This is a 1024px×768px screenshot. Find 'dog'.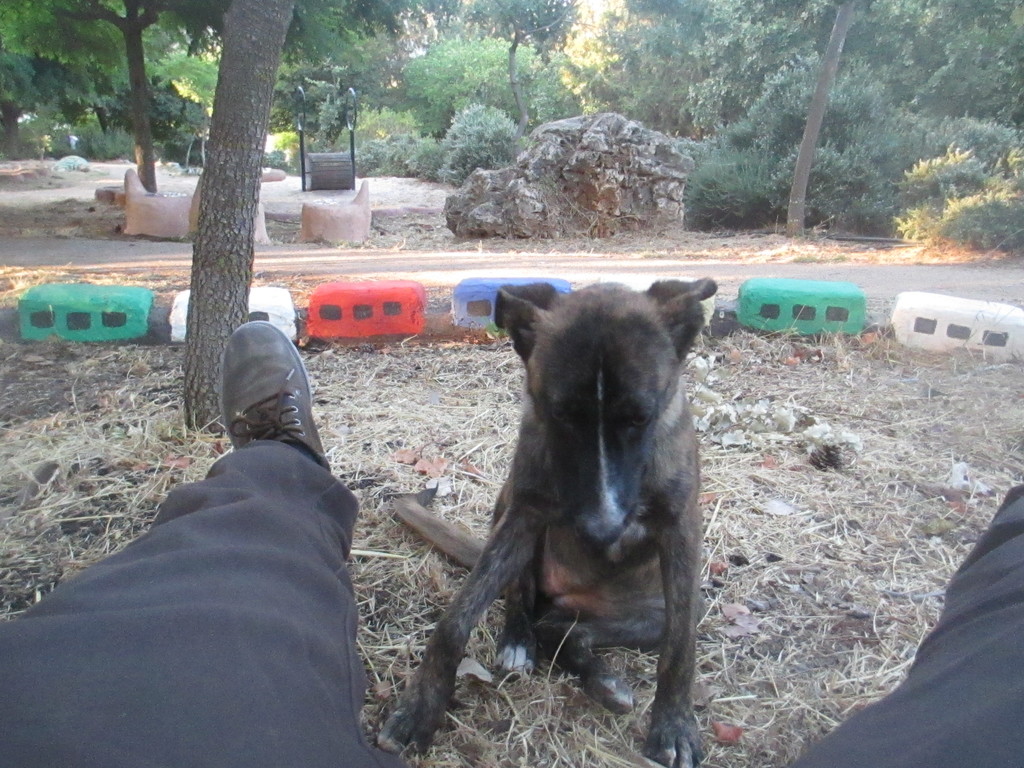
Bounding box: detection(368, 278, 717, 766).
